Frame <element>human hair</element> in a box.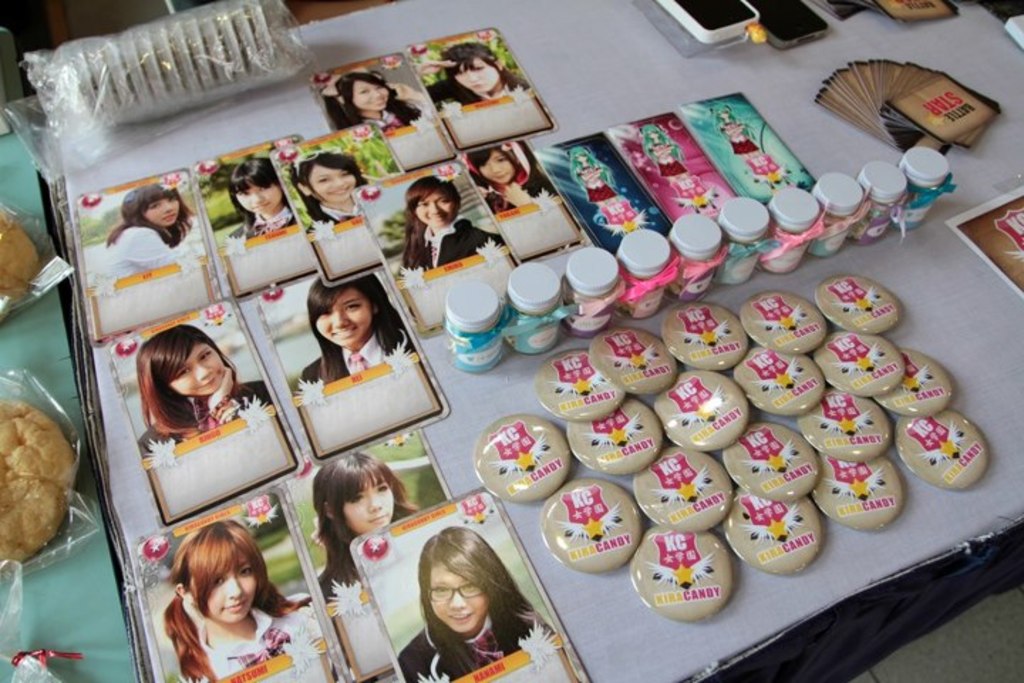
[105, 182, 199, 236].
